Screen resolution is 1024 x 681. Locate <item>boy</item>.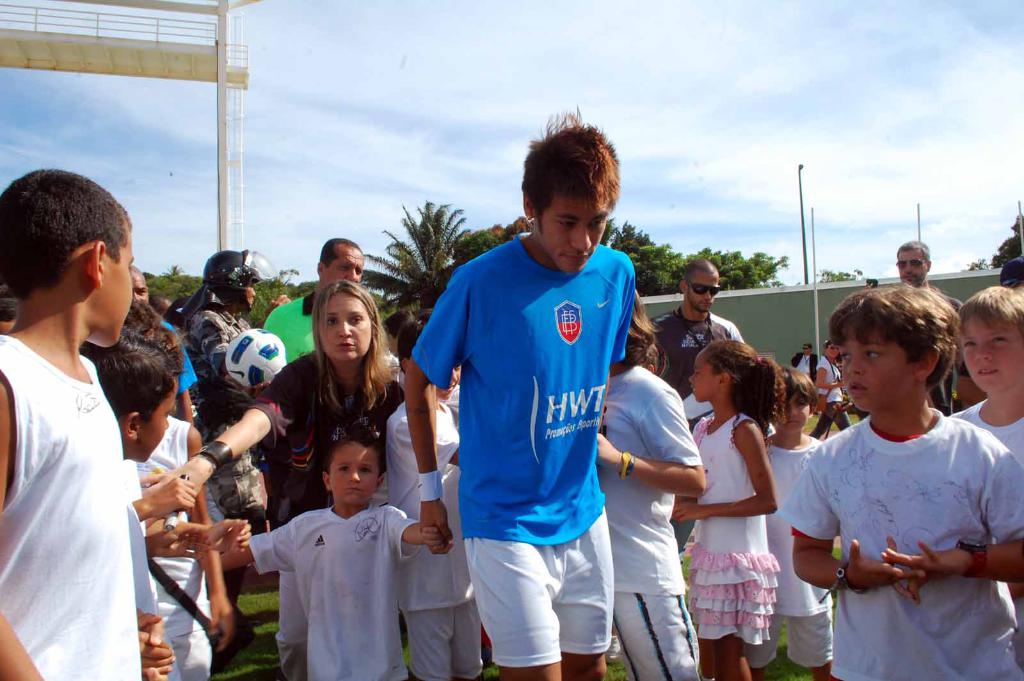
select_region(943, 281, 1023, 598).
